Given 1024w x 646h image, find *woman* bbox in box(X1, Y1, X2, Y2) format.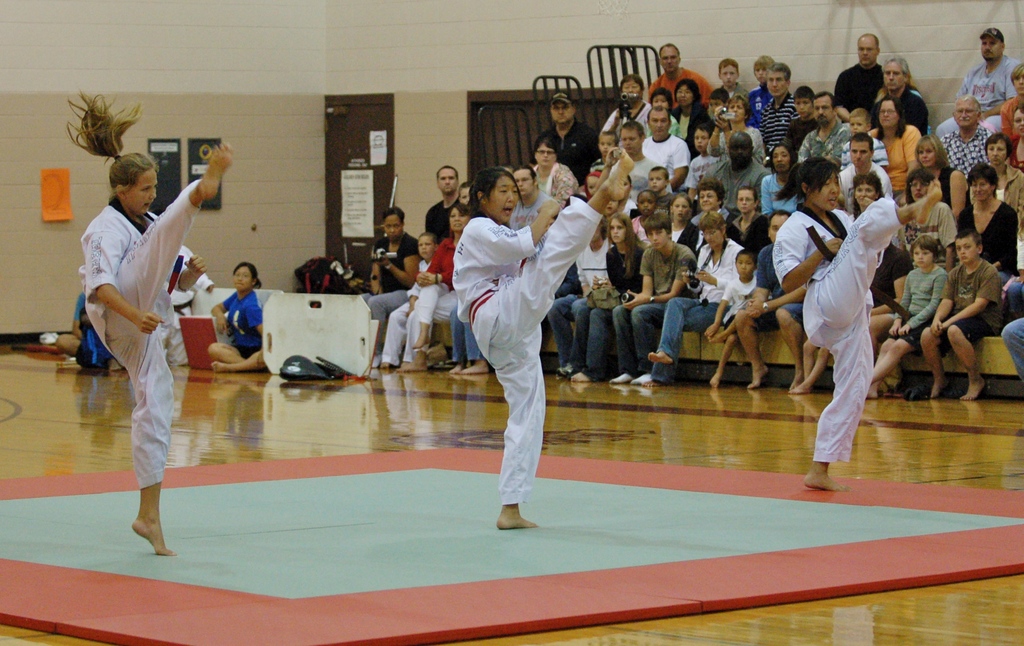
box(515, 142, 563, 199).
